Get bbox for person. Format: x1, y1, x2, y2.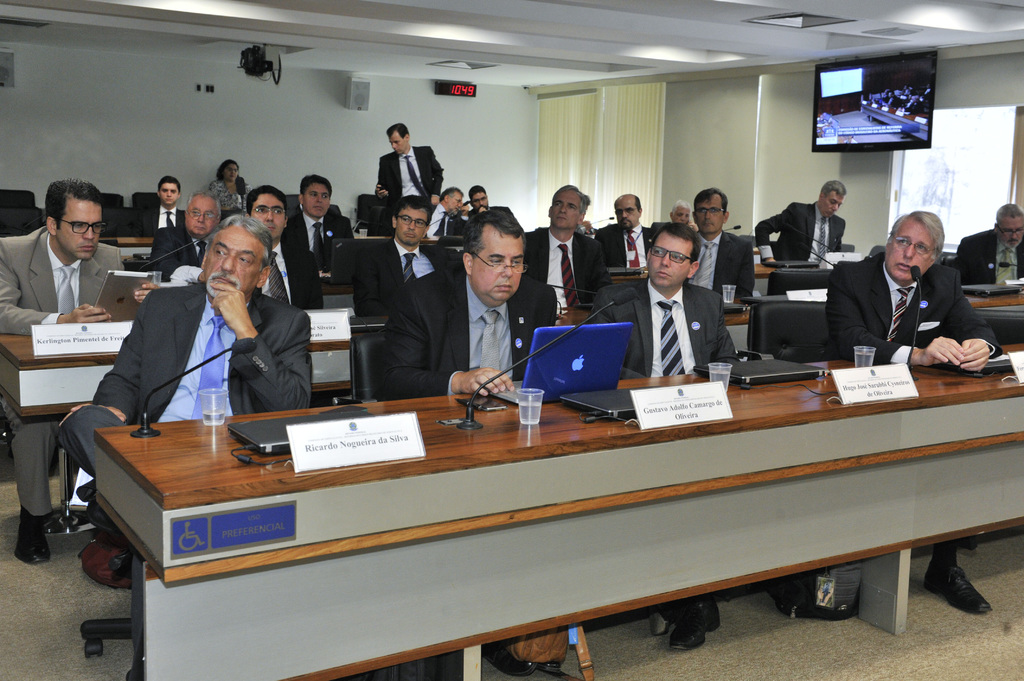
283, 175, 356, 276.
